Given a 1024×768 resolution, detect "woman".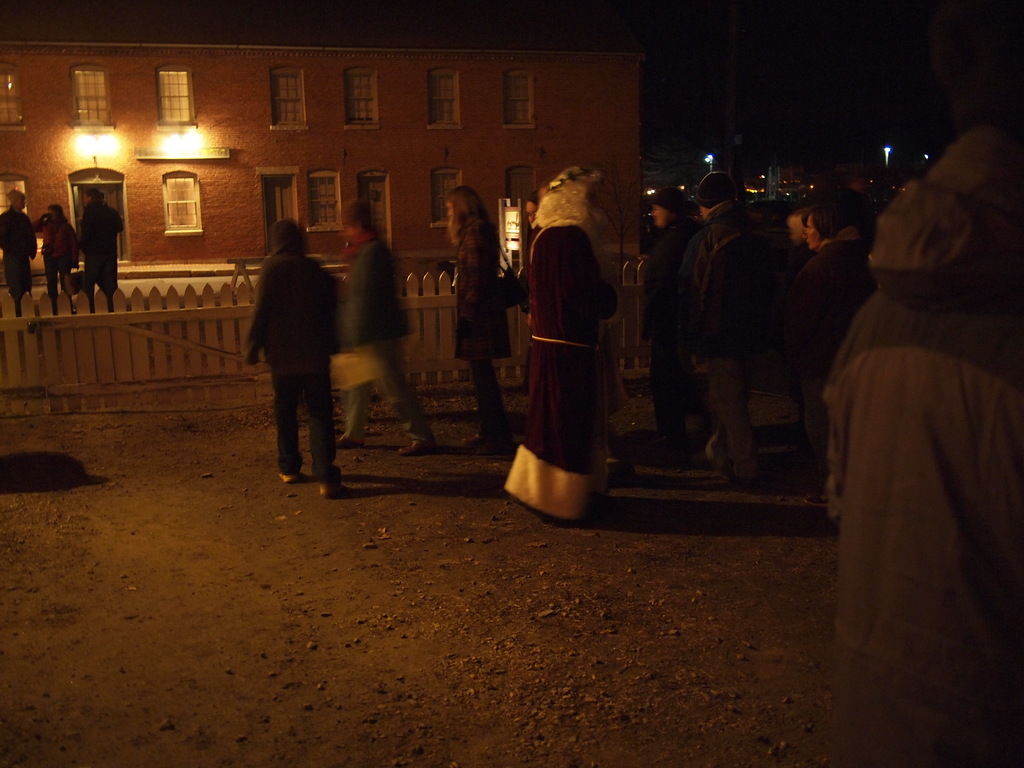
<region>515, 172, 621, 505</region>.
